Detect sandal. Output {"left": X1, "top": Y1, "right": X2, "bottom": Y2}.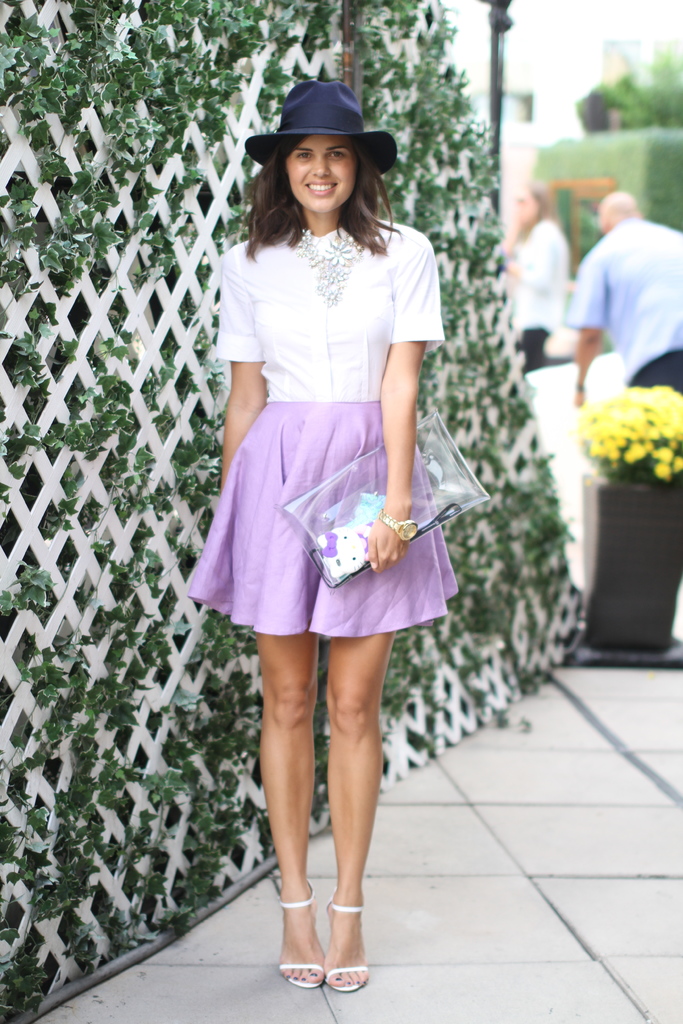
{"left": 283, "top": 902, "right": 325, "bottom": 986}.
